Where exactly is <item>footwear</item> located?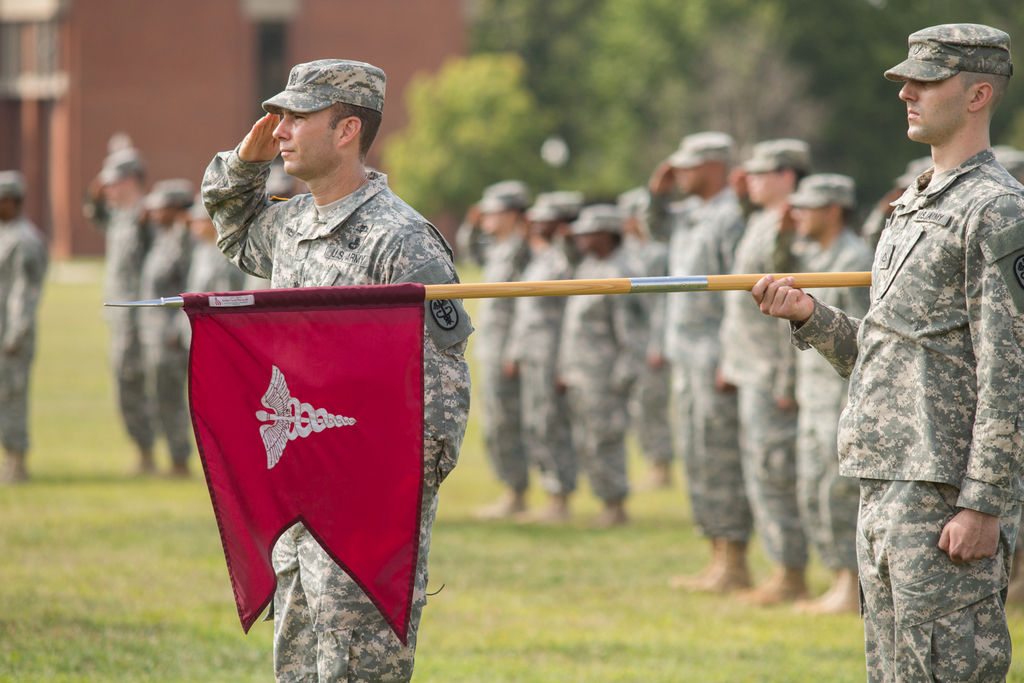
Its bounding box is l=675, t=546, r=721, b=582.
